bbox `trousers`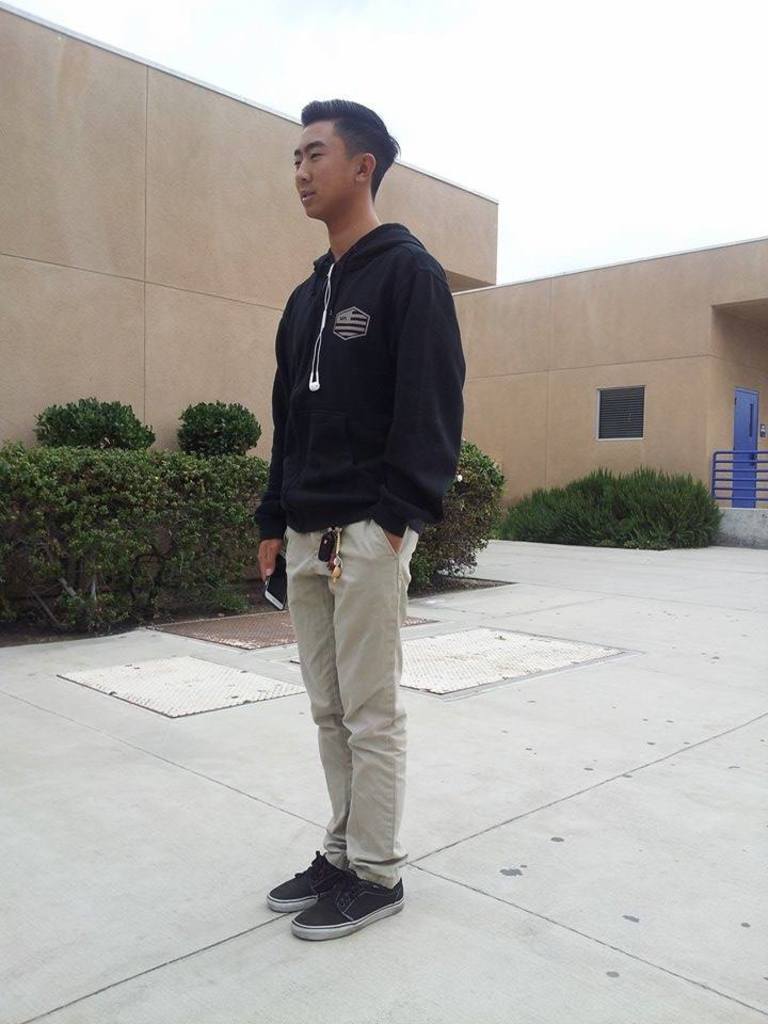
select_region(277, 512, 420, 898)
